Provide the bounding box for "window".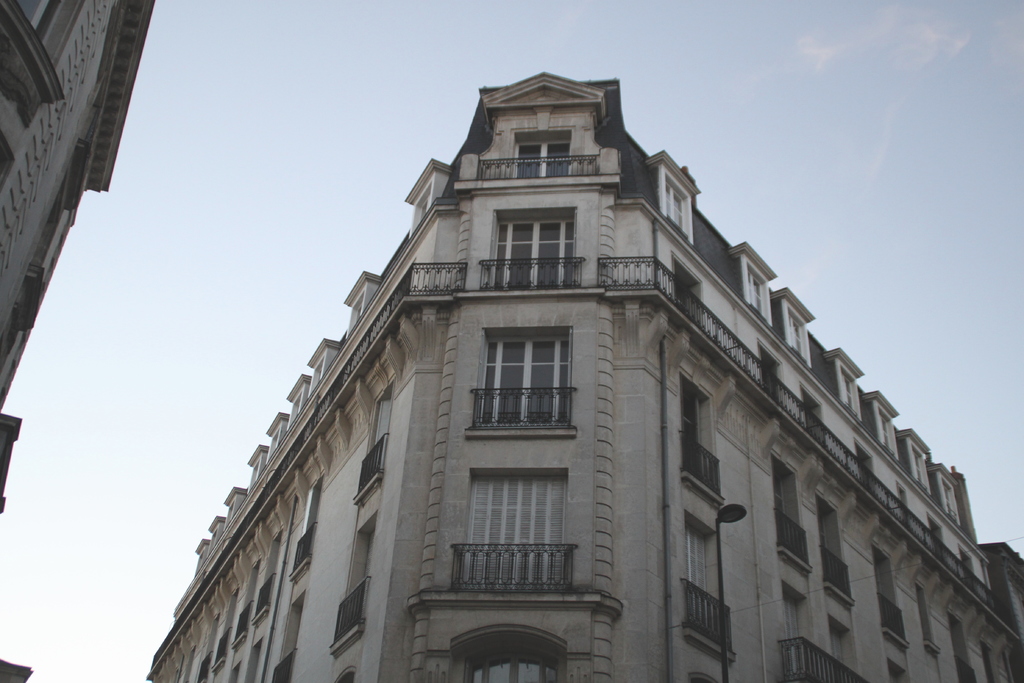
{"left": 688, "top": 523, "right": 709, "bottom": 591}.
